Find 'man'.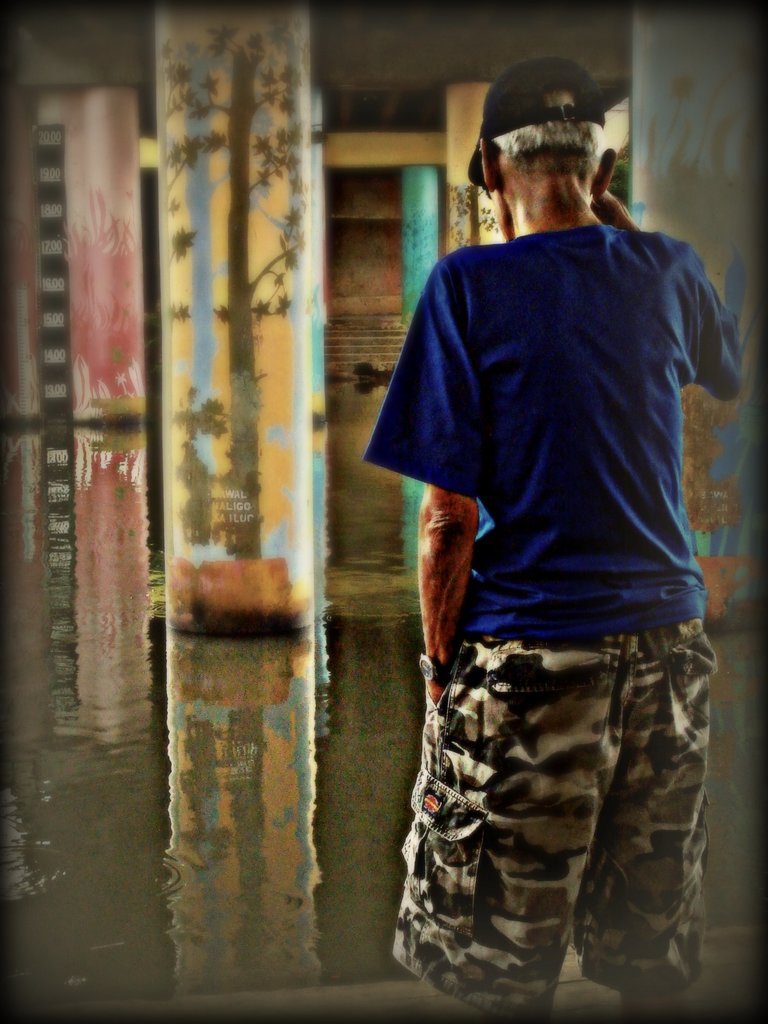
365/81/738/1023.
